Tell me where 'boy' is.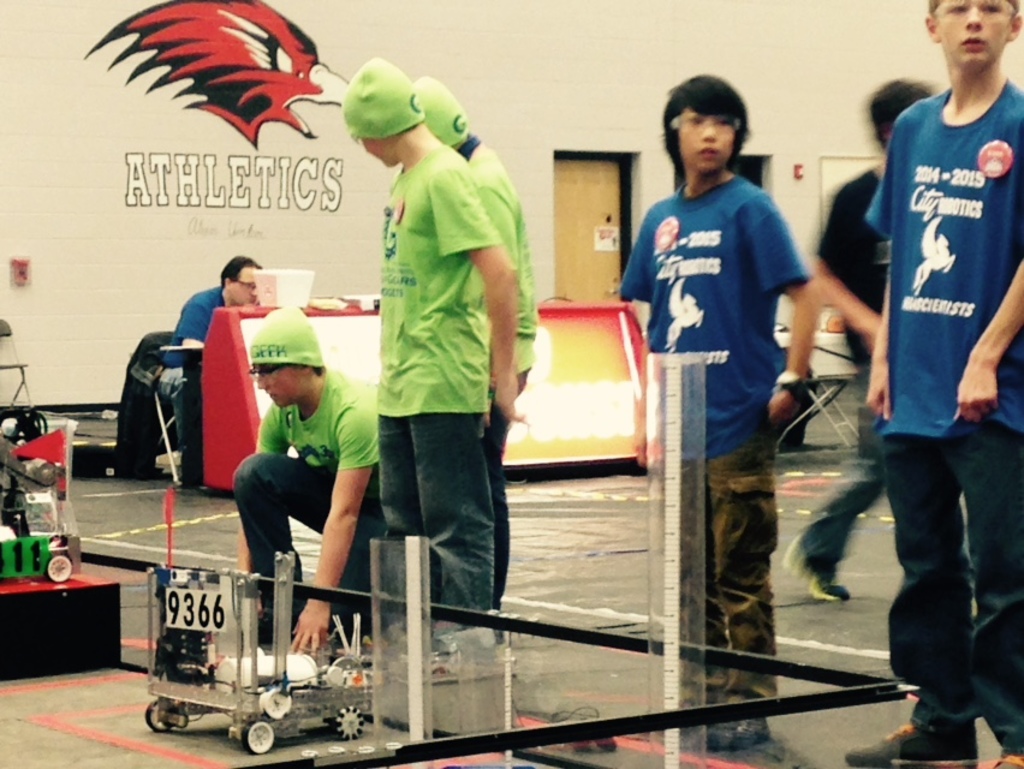
'boy' is at Rect(228, 303, 381, 652).
